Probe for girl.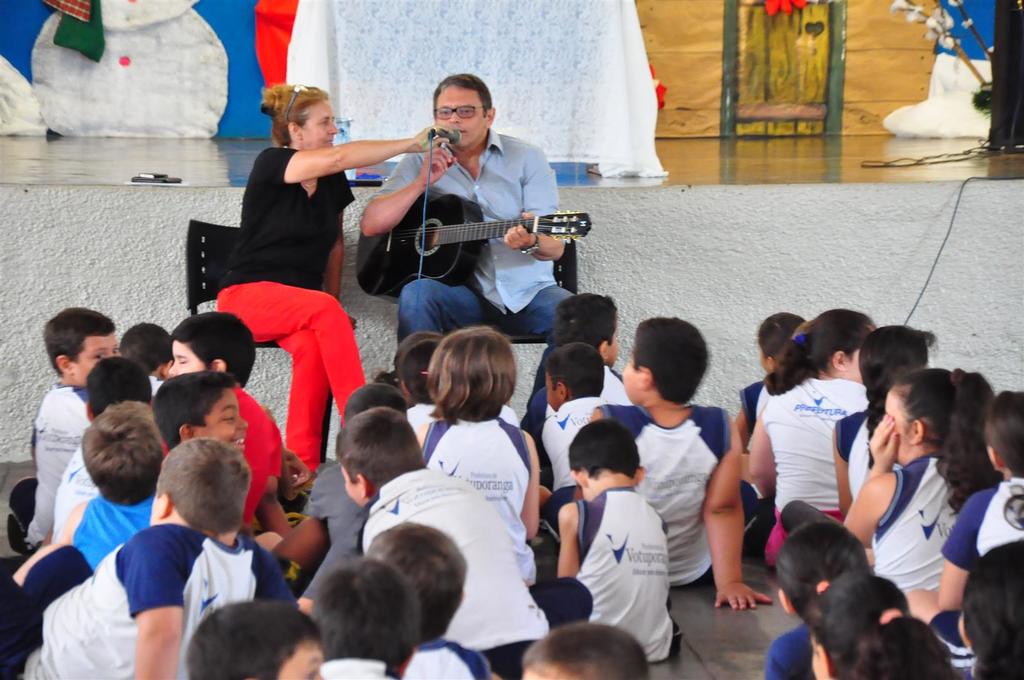
Probe result: select_region(781, 323, 934, 538).
